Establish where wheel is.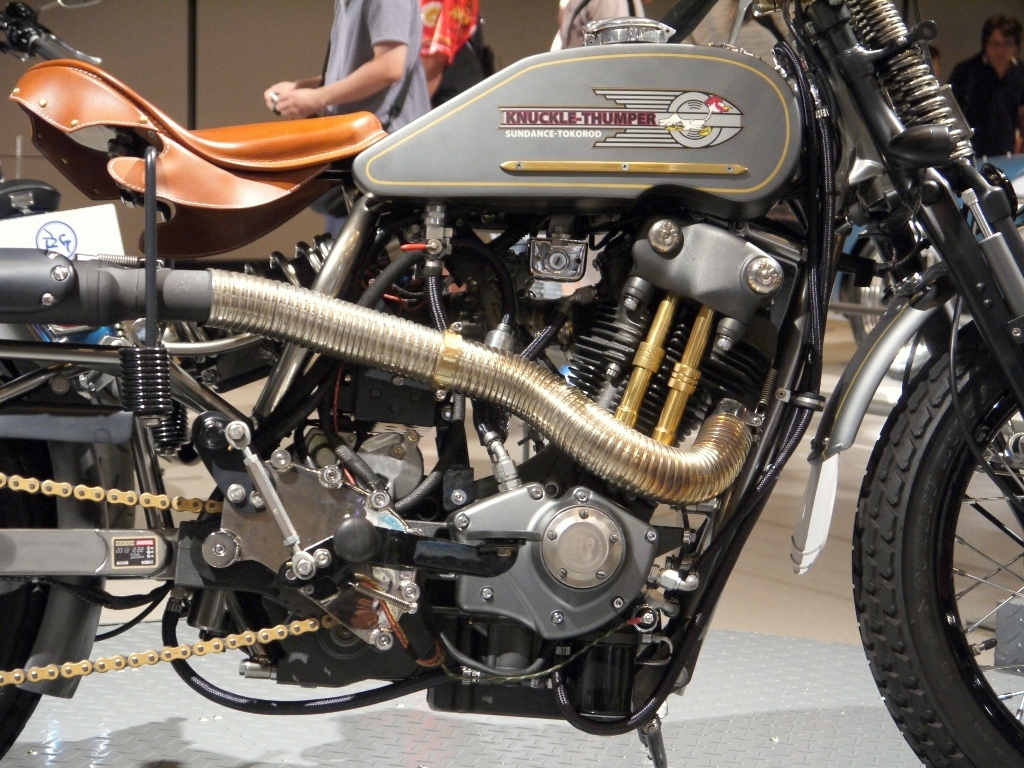
Established at box=[848, 297, 1023, 760].
